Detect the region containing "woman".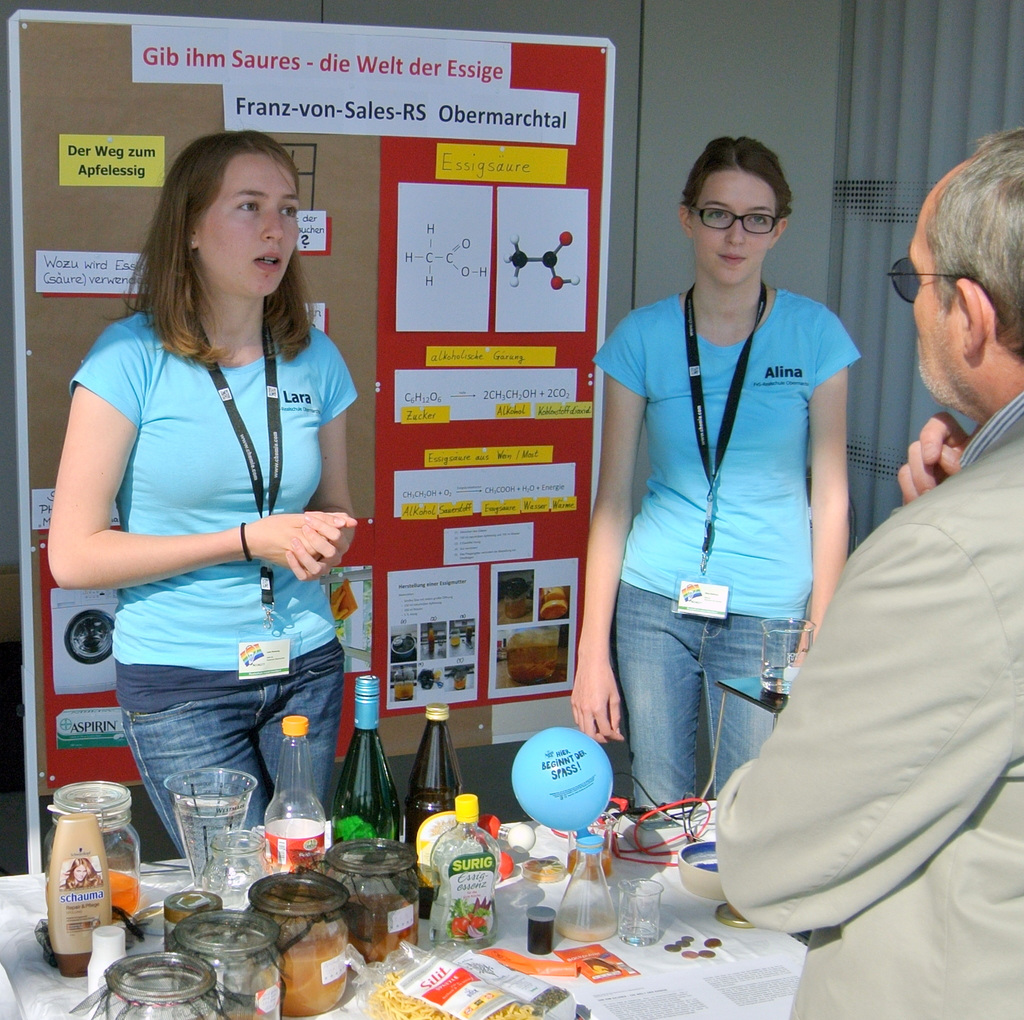
565/134/858/805.
